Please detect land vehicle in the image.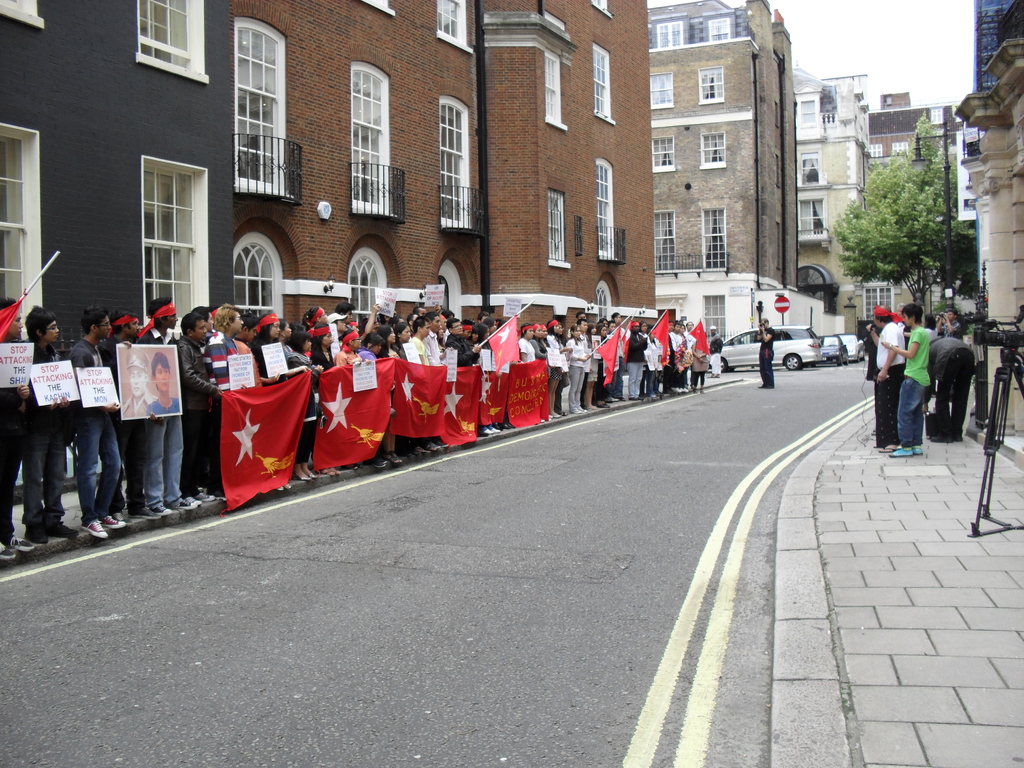
(left=712, top=319, right=824, bottom=376).
